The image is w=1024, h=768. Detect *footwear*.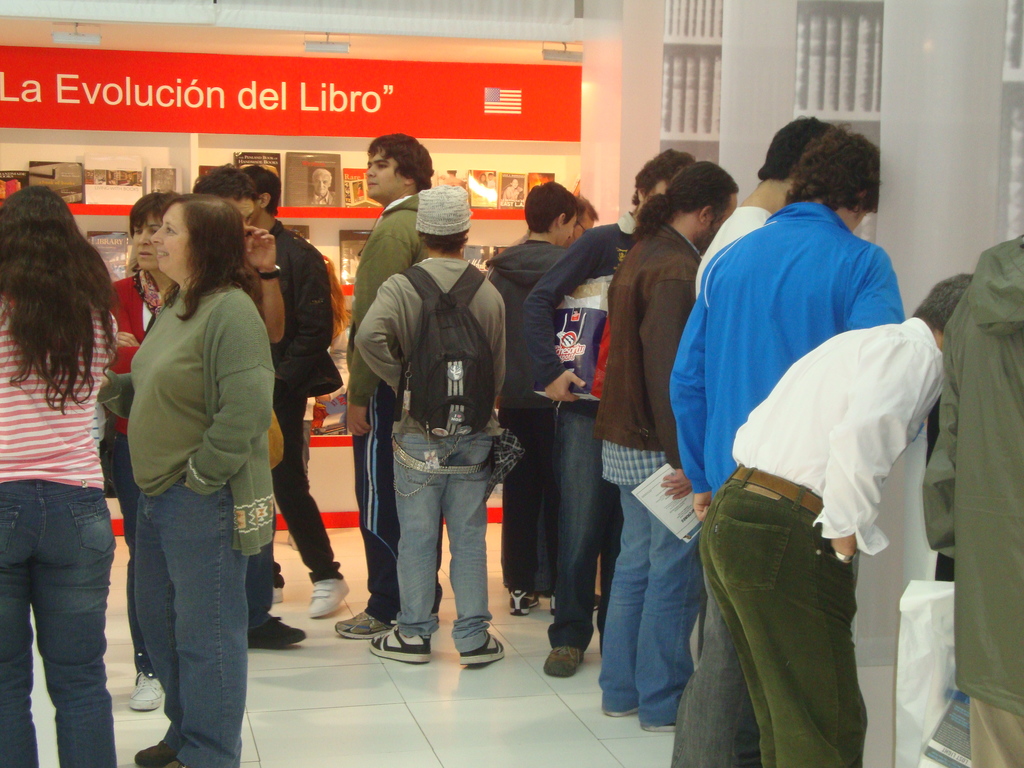
Detection: pyautogui.locateOnScreen(166, 761, 184, 767).
